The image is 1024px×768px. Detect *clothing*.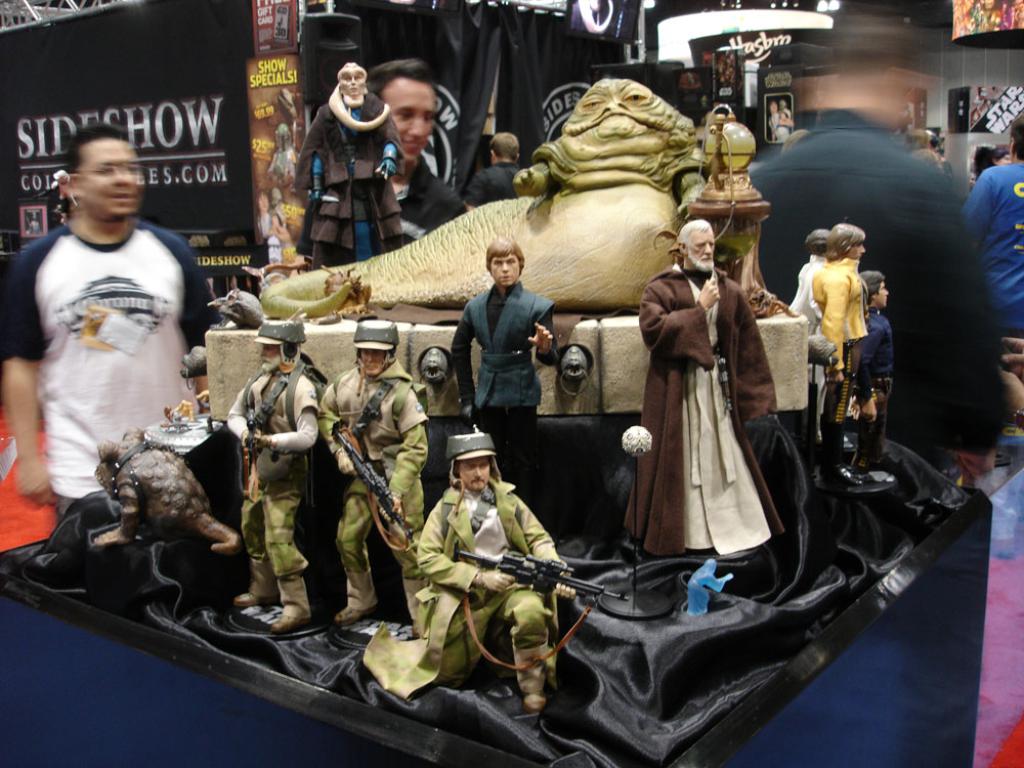
Detection: Rect(454, 282, 564, 432).
